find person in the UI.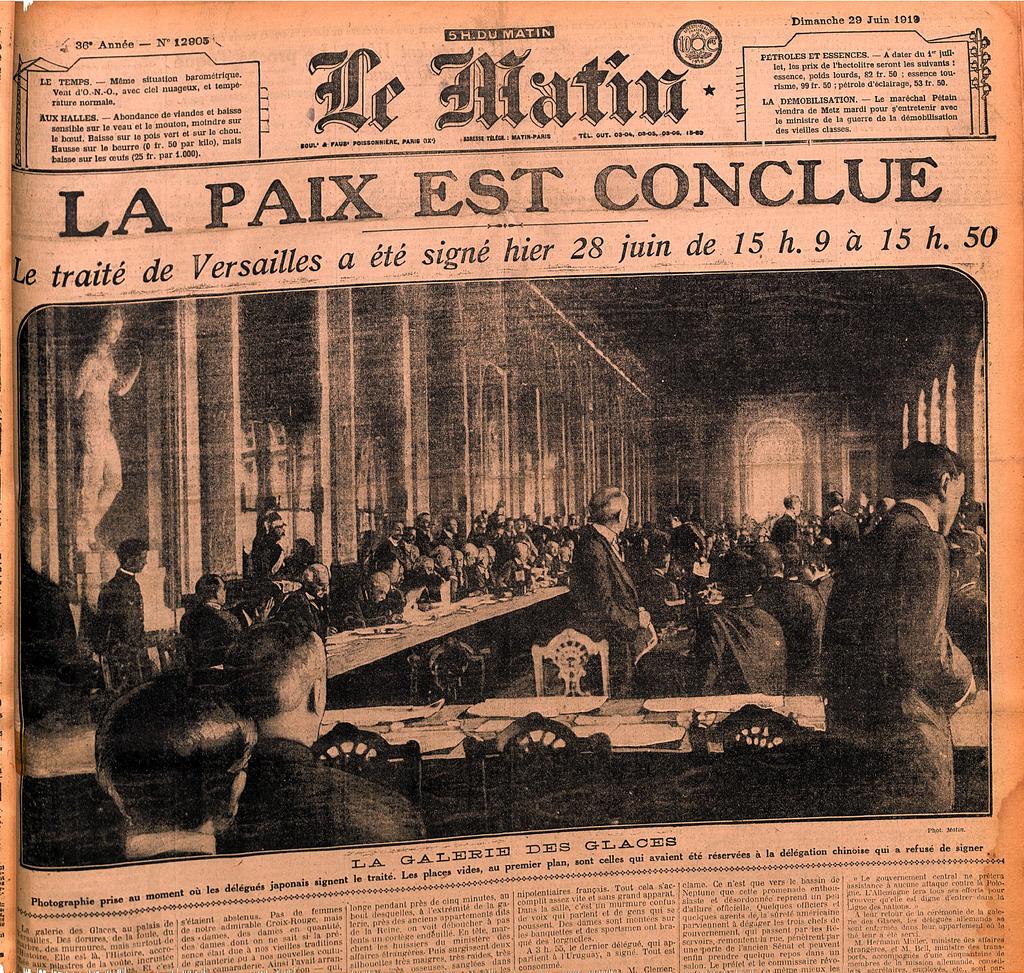
UI element at (88, 675, 257, 861).
